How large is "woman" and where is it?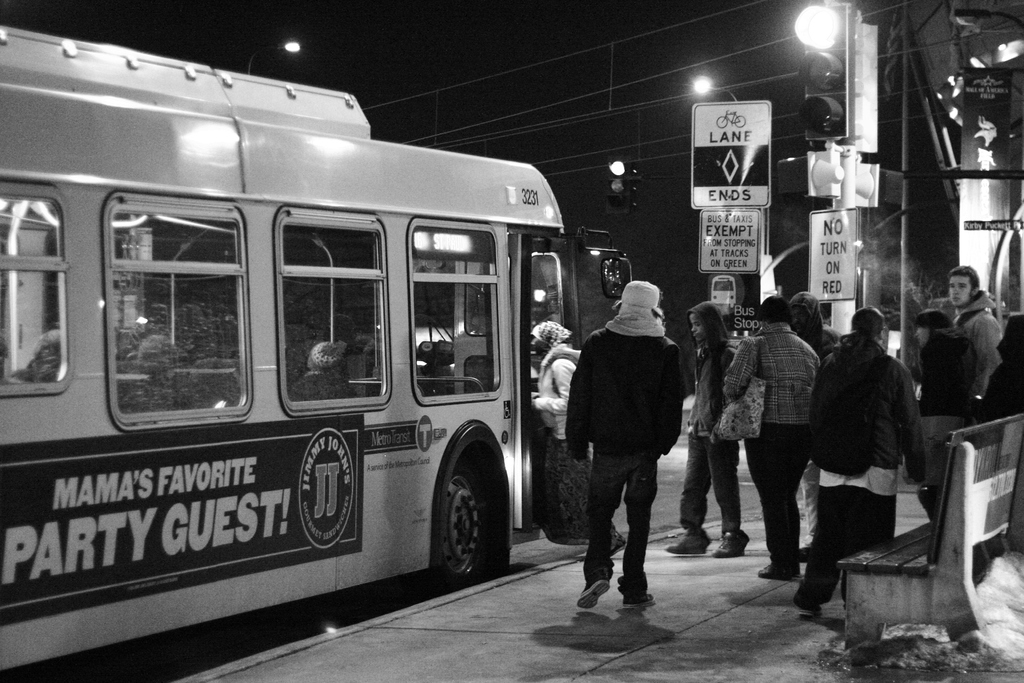
Bounding box: 899,305,973,520.
